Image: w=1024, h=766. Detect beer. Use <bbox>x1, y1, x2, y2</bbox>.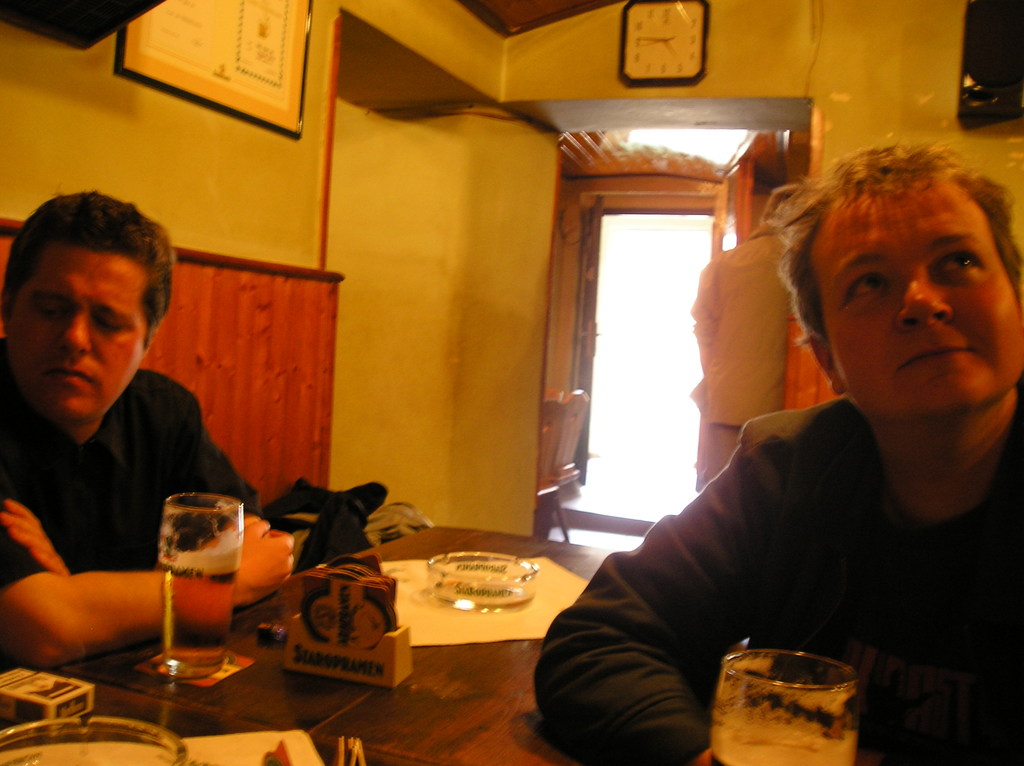
<bbox>161, 543, 239, 681</bbox>.
